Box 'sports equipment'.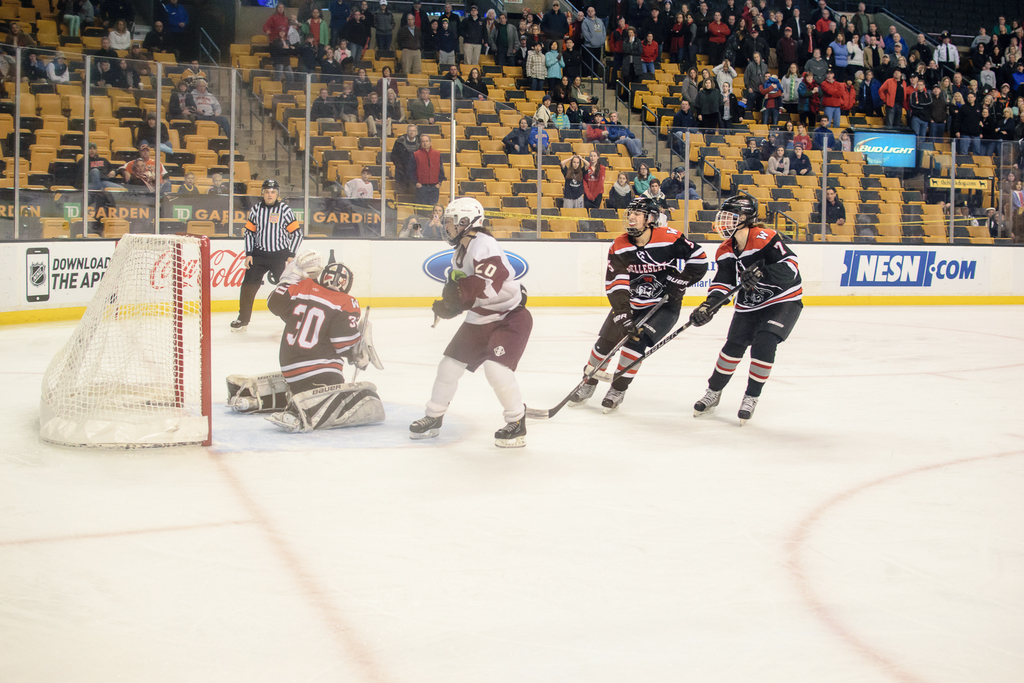
(625, 197, 660, 243).
